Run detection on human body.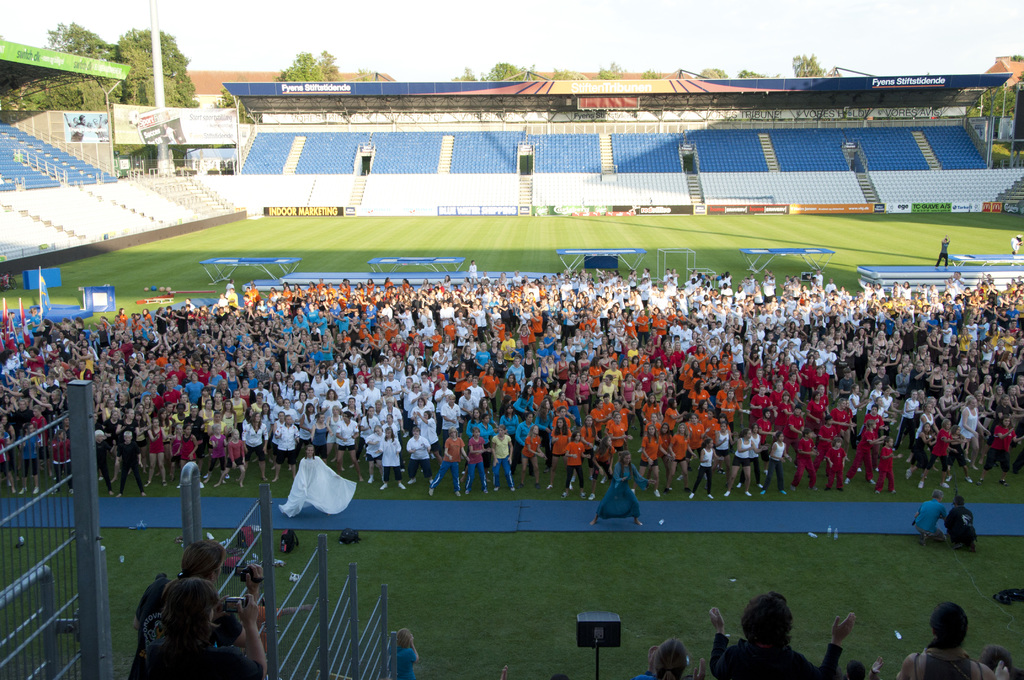
Result: 764/433/787/491.
